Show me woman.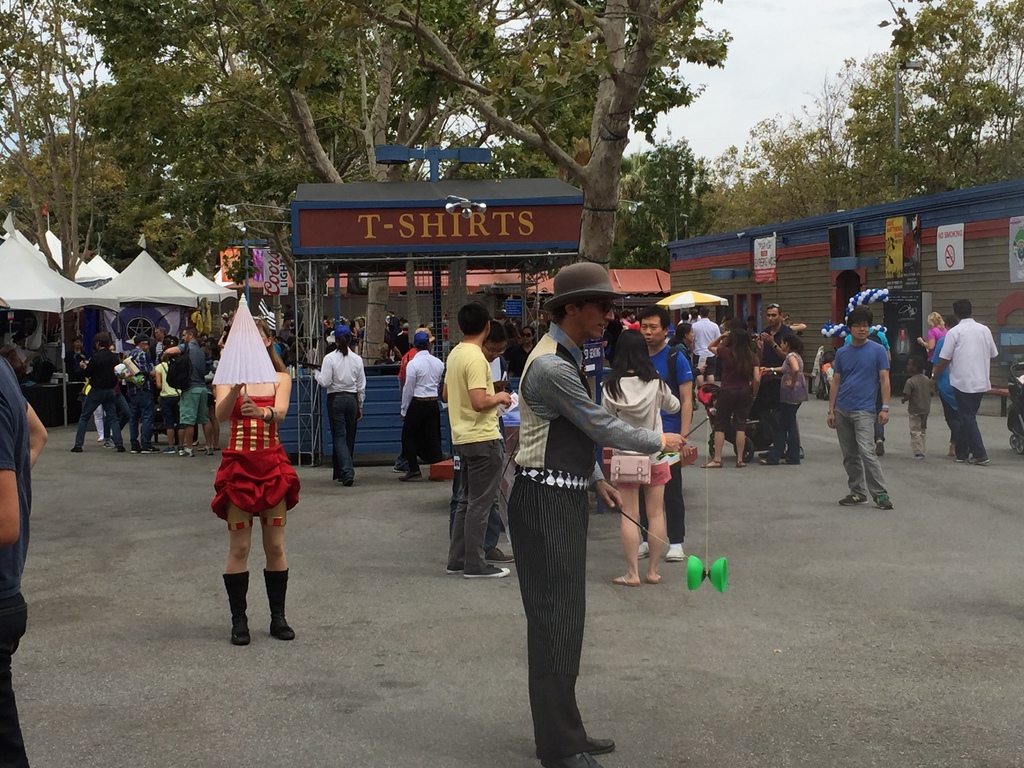
woman is here: (x1=764, y1=327, x2=810, y2=468).
